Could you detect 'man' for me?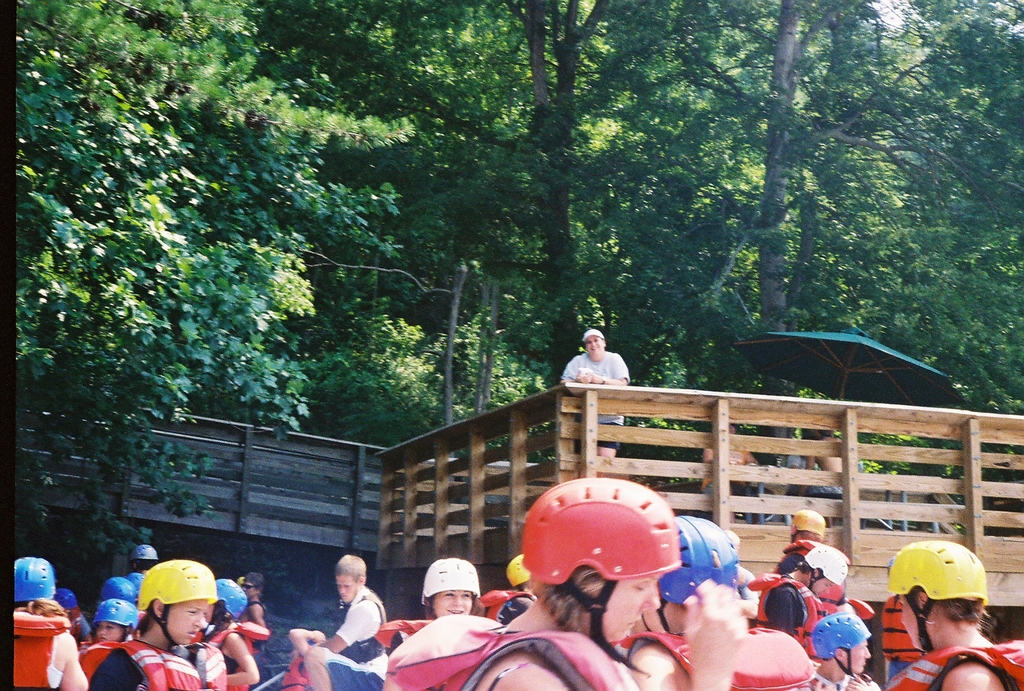
Detection result: <box>561,330,632,475</box>.
